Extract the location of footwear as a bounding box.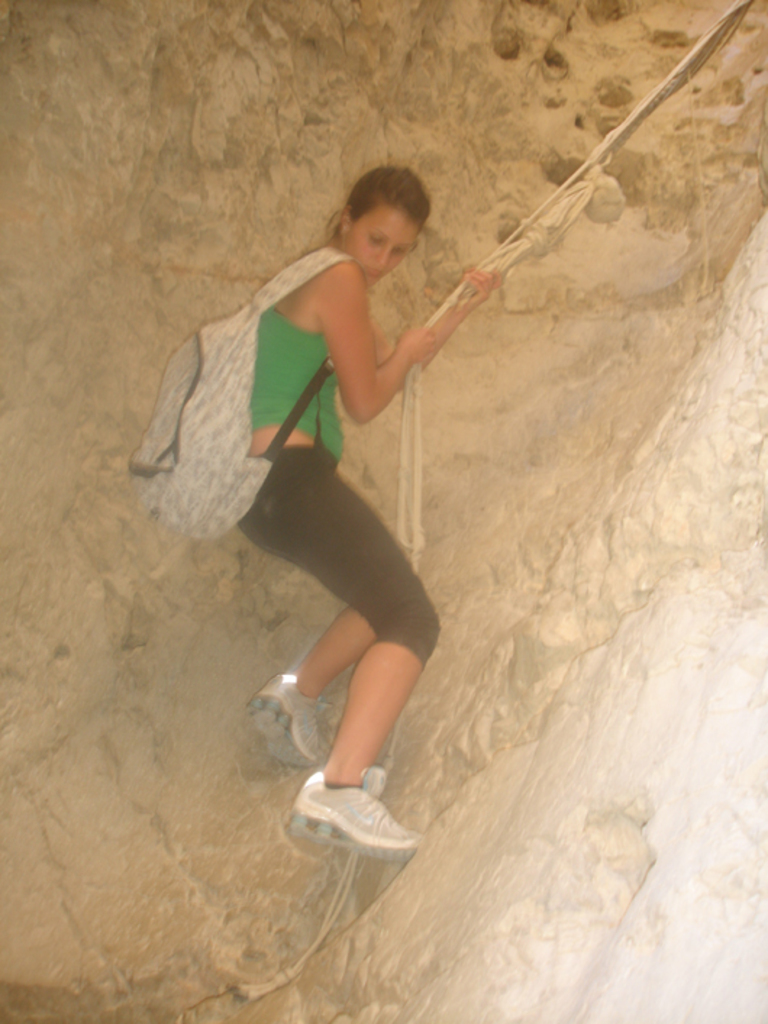
crop(291, 757, 416, 862).
